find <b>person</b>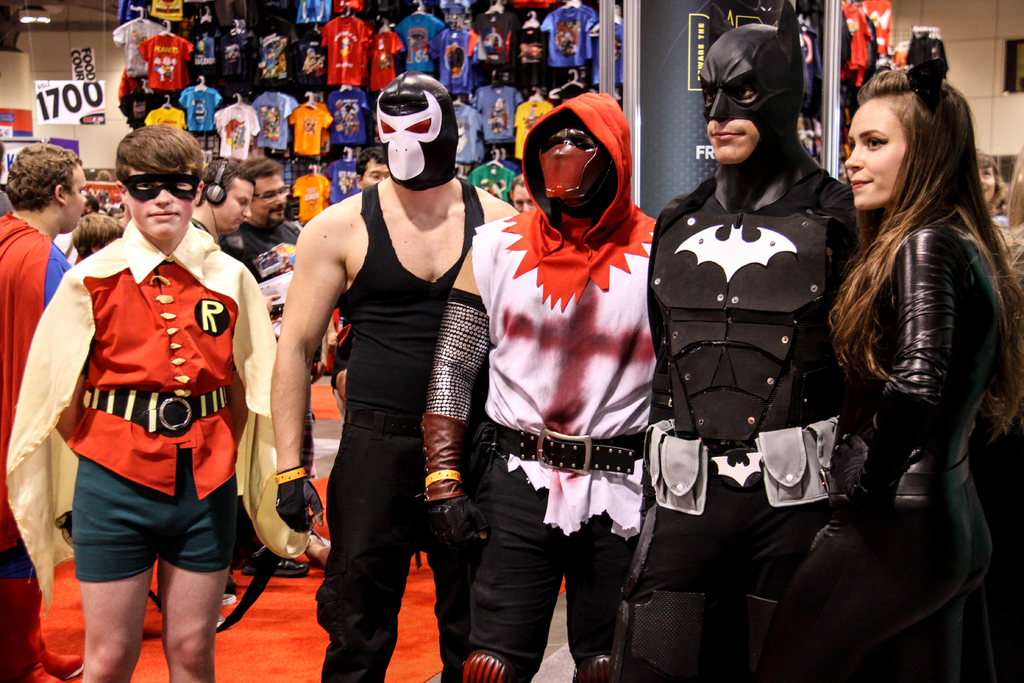
rect(225, 152, 305, 286)
